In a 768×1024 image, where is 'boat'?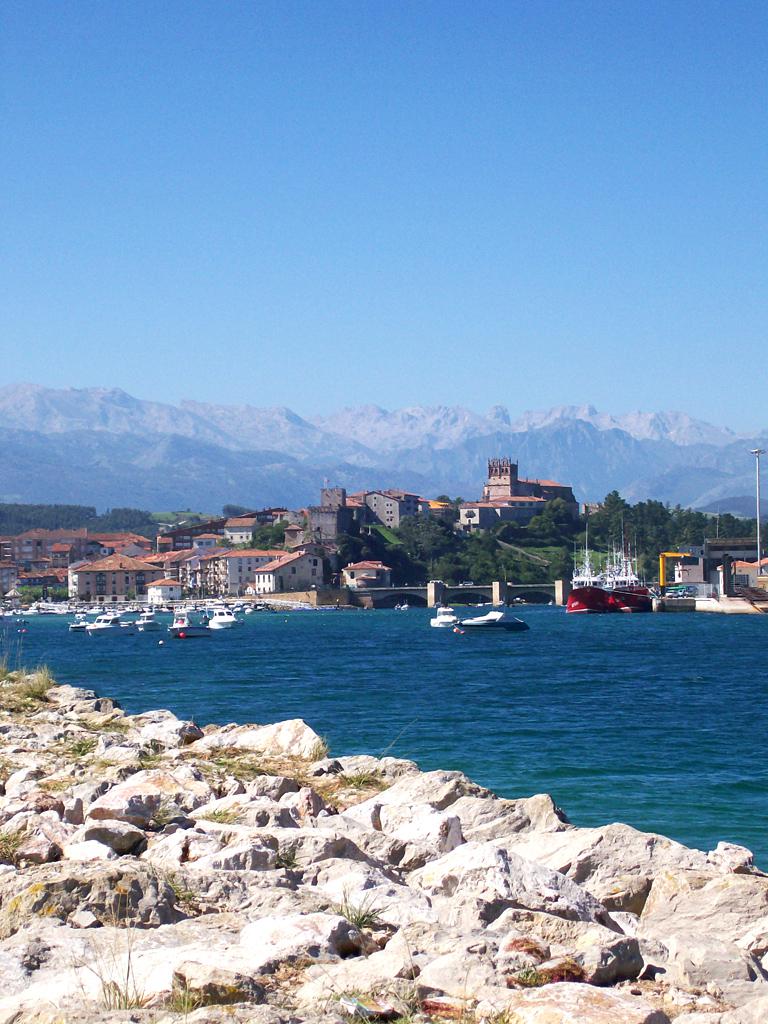
{"left": 573, "top": 562, "right": 673, "bottom": 624}.
